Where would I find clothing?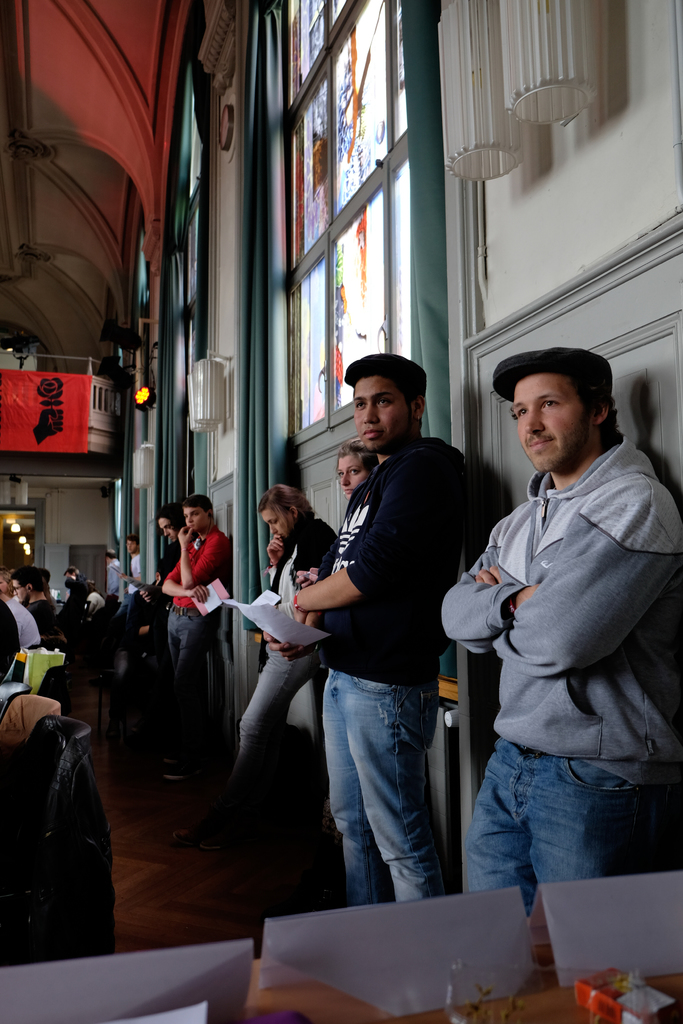
At locate(148, 538, 183, 666).
